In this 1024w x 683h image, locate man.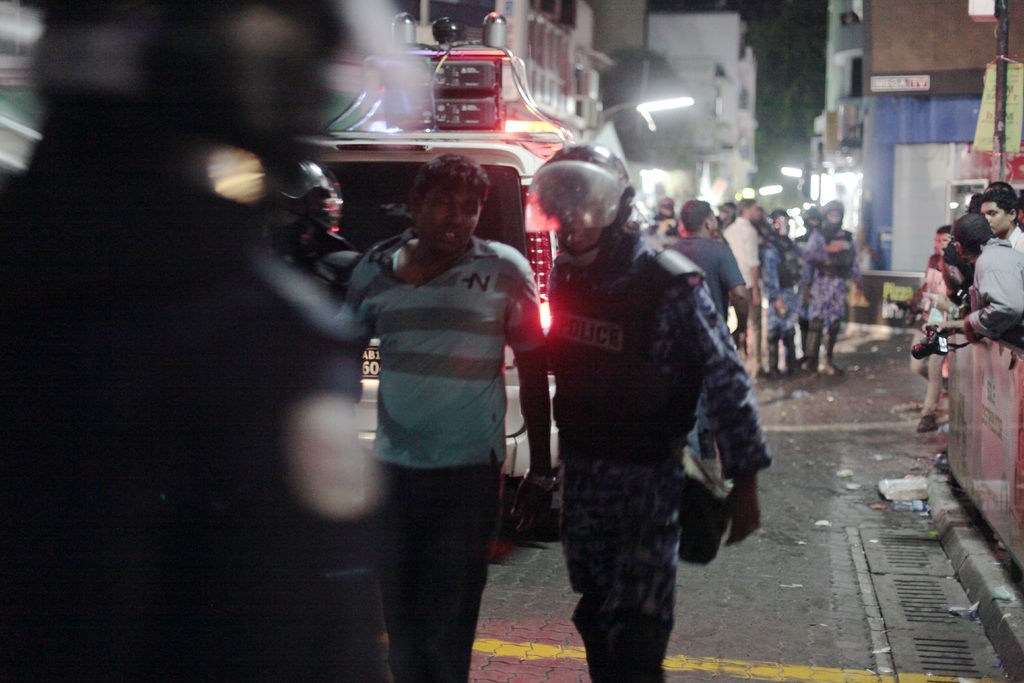
Bounding box: left=518, top=115, right=768, bottom=671.
